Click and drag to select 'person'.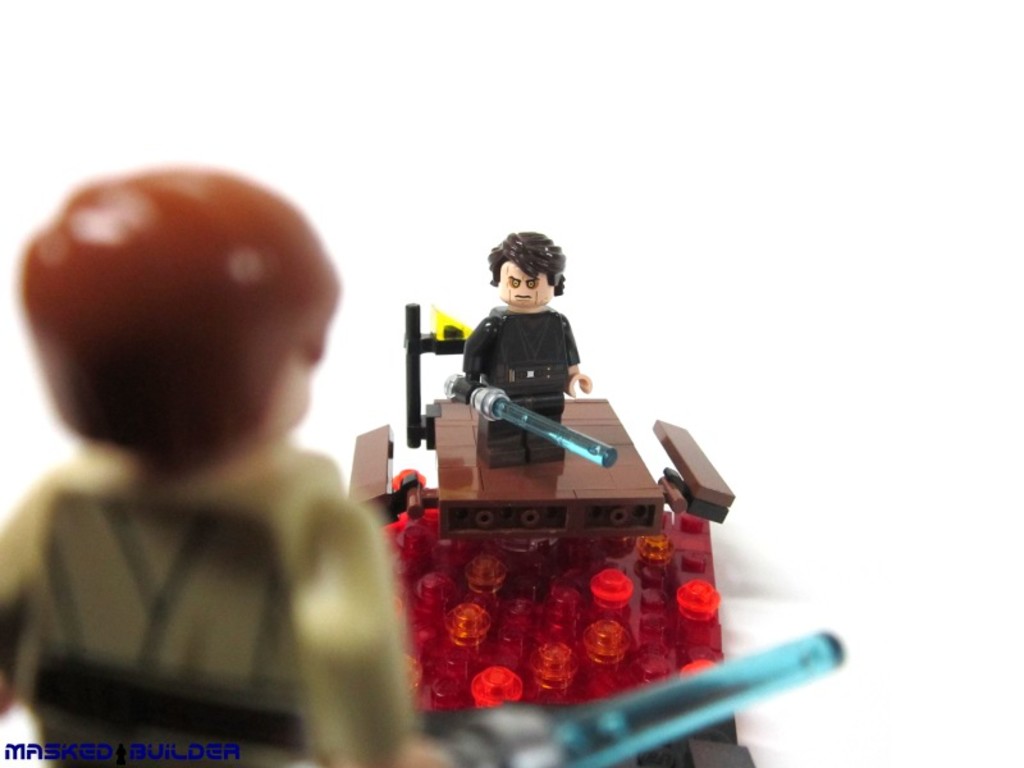
Selection: locate(0, 164, 421, 767).
